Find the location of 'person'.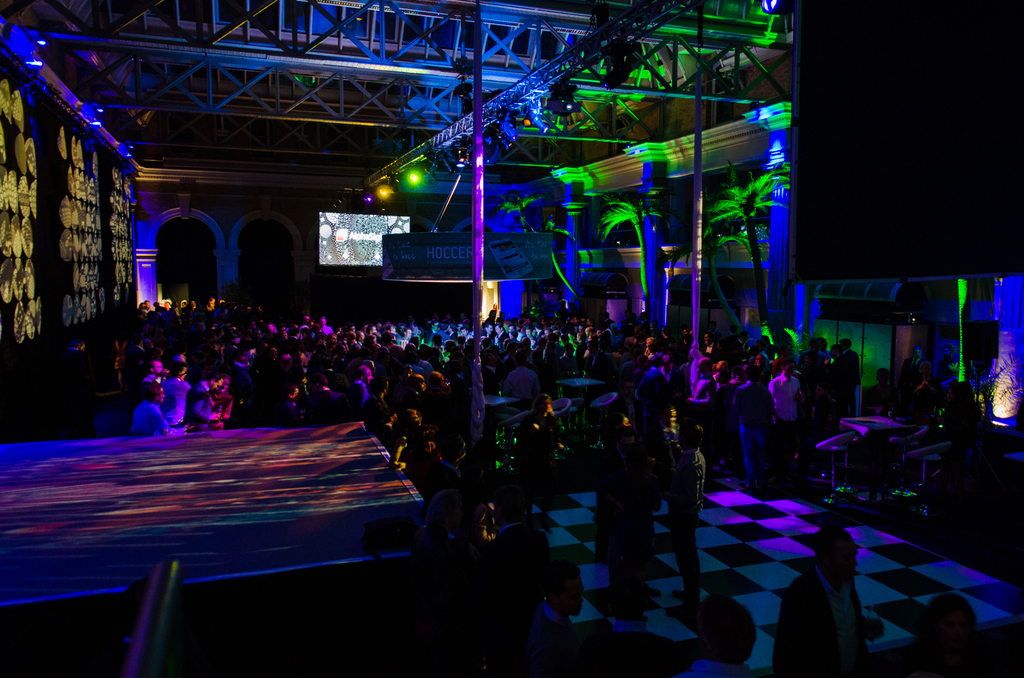
Location: (x1=689, y1=356, x2=721, y2=457).
